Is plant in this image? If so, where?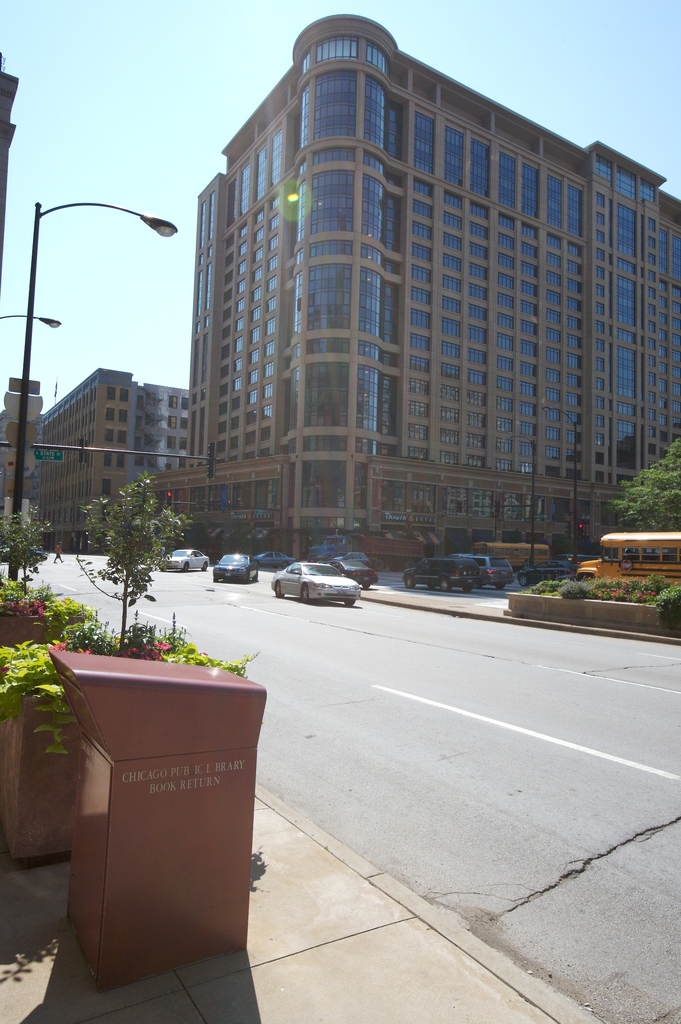
Yes, at 0:634:79:749.
